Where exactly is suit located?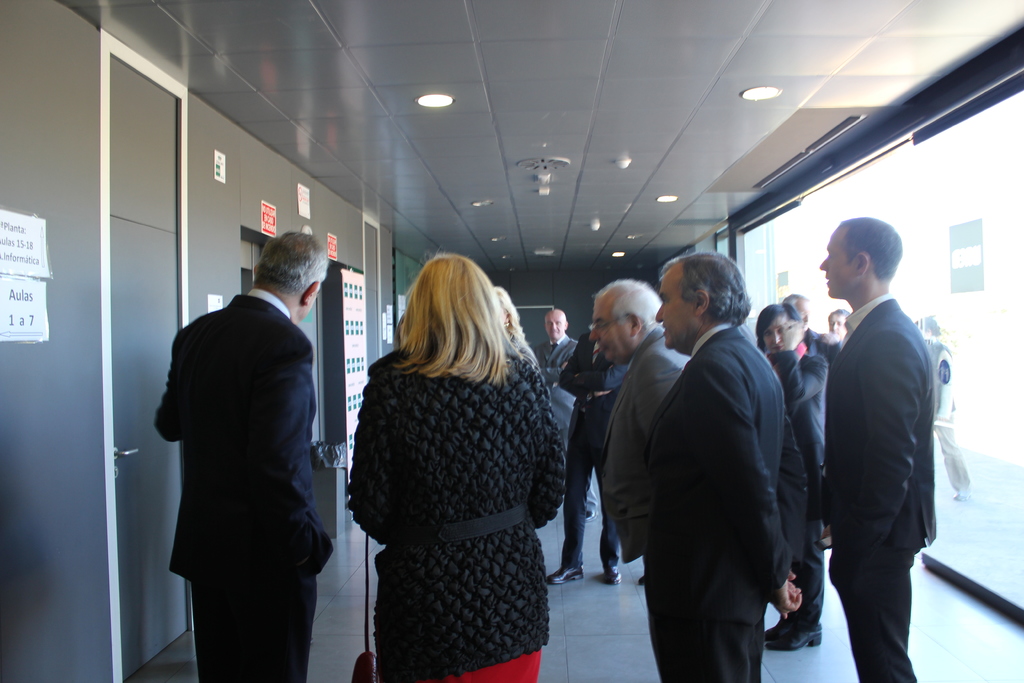
Its bounding box is bbox(539, 336, 585, 509).
